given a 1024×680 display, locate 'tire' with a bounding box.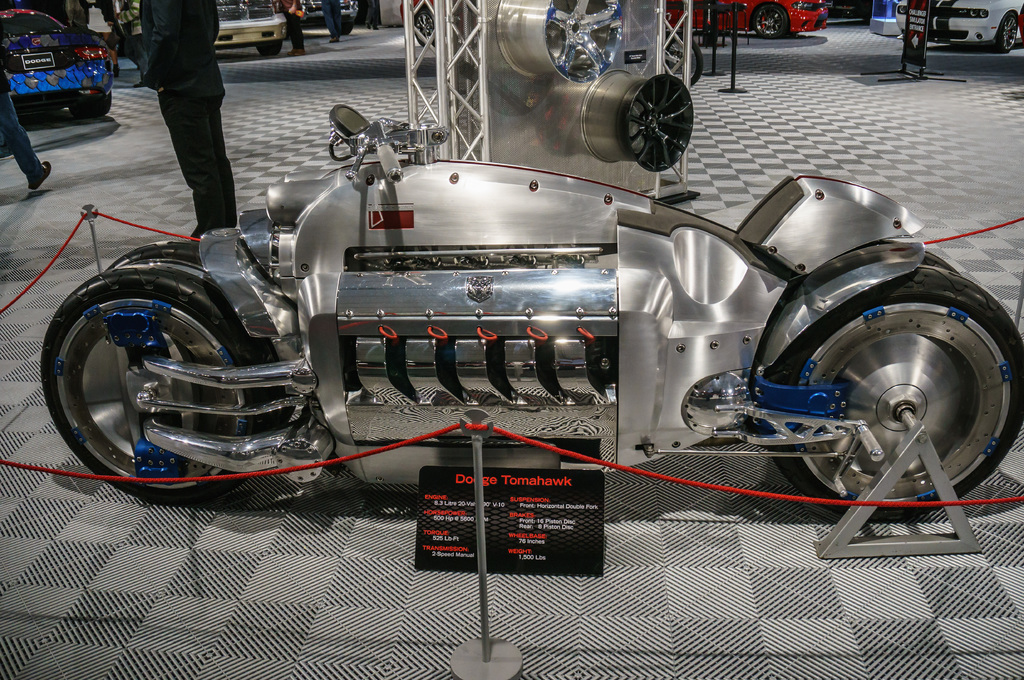
Located: 337,19,354,36.
